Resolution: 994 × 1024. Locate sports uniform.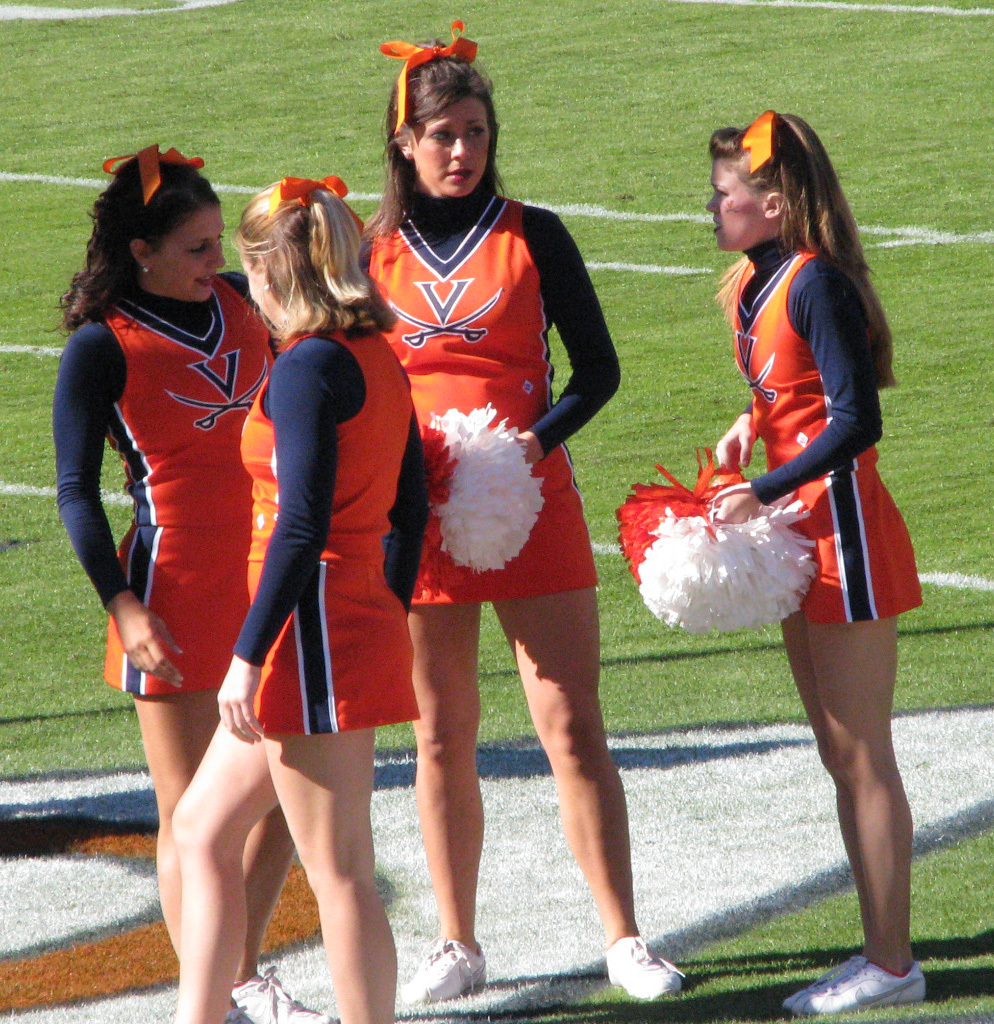
<bbox>350, 80, 667, 953</bbox>.
